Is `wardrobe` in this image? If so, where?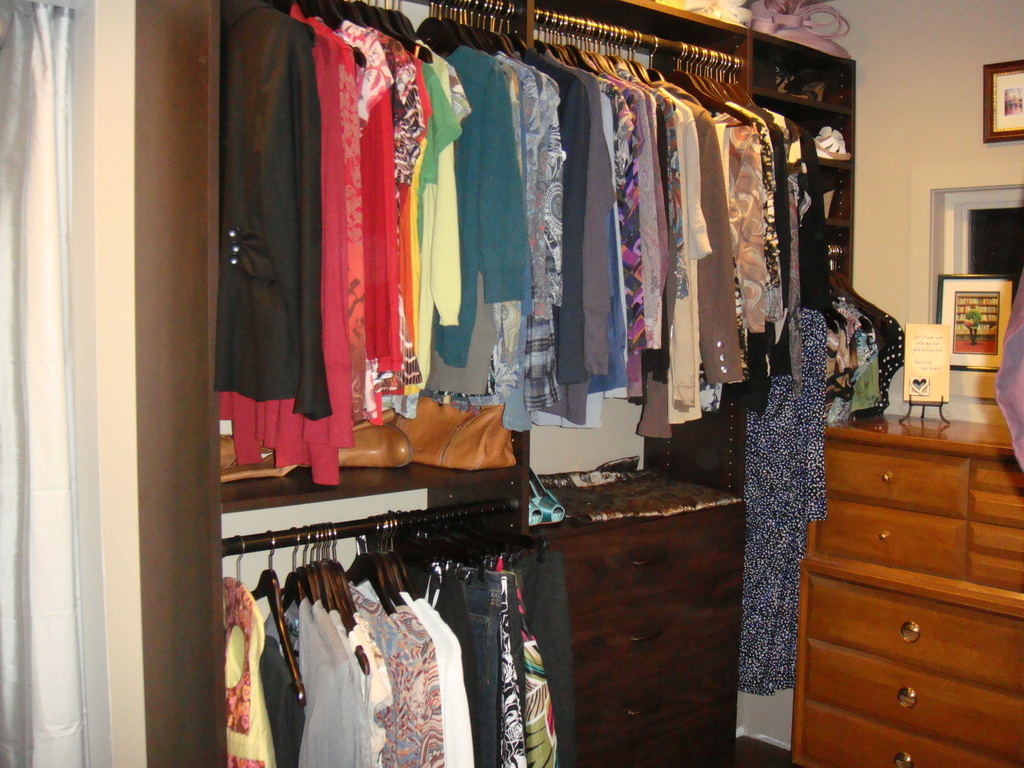
Yes, at region(147, 0, 910, 767).
